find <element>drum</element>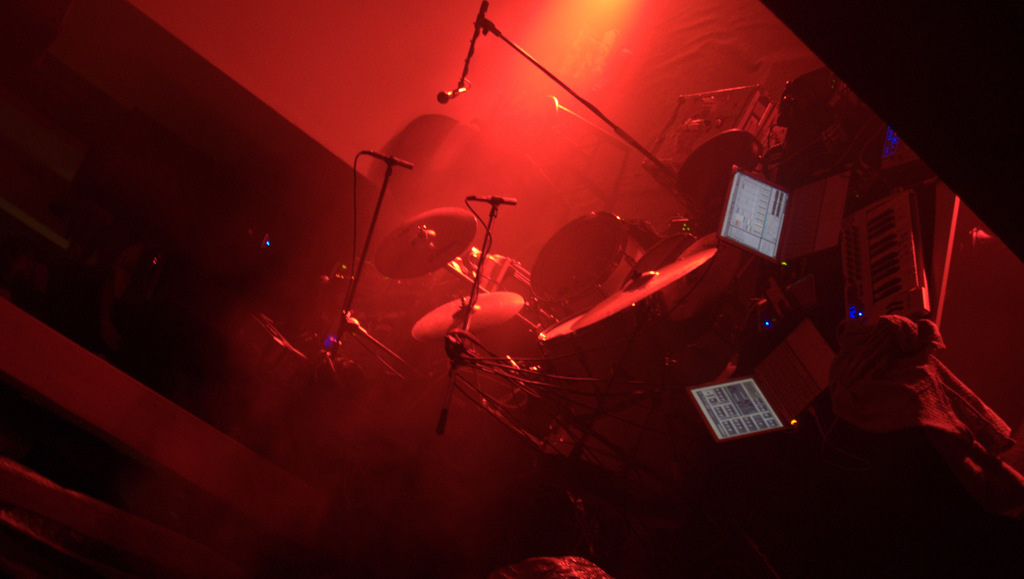
(529, 213, 649, 306)
